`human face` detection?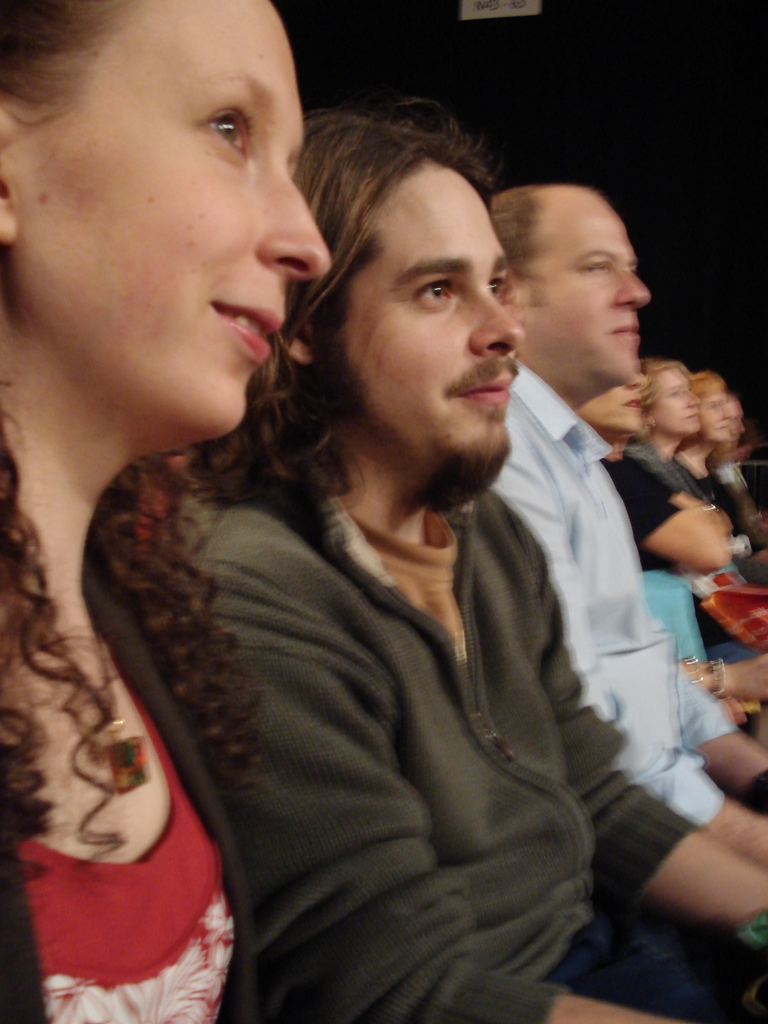
box=[575, 355, 649, 433]
